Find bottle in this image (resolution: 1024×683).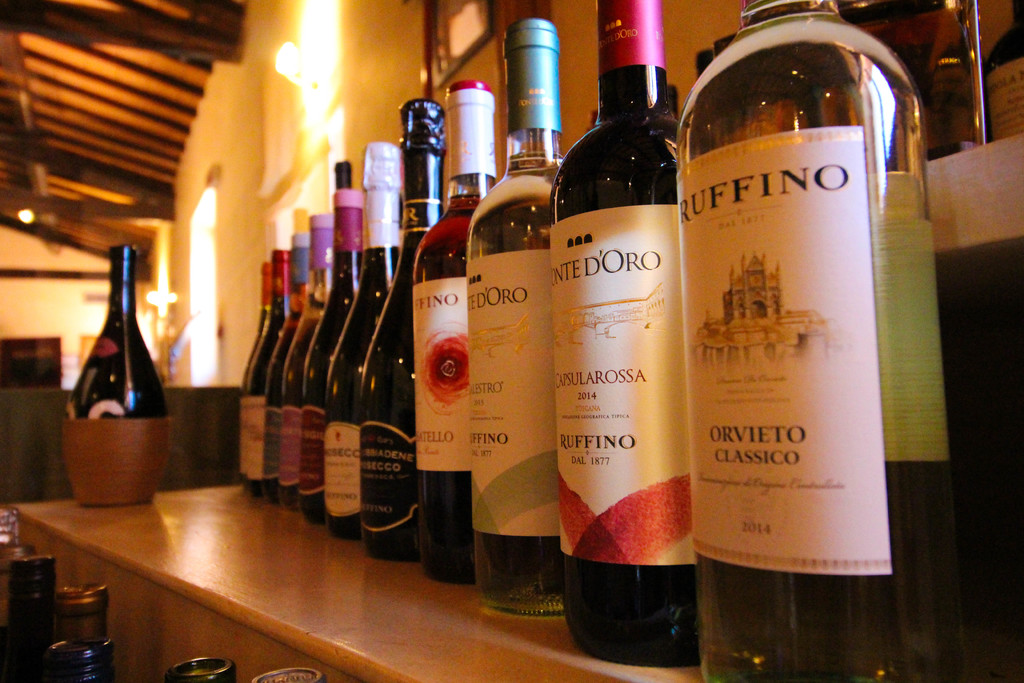
[874,0,1023,682].
